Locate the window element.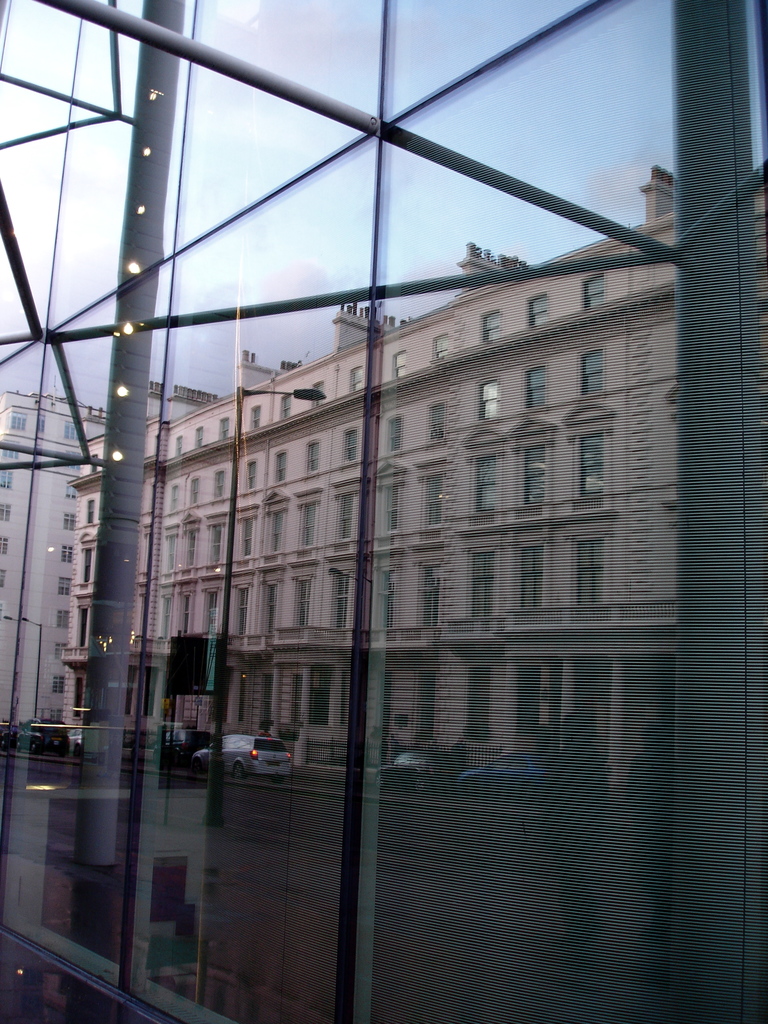
Element bbox: {"x1": 524, "y1": 445, "x2": 548, "y2": 504}.
